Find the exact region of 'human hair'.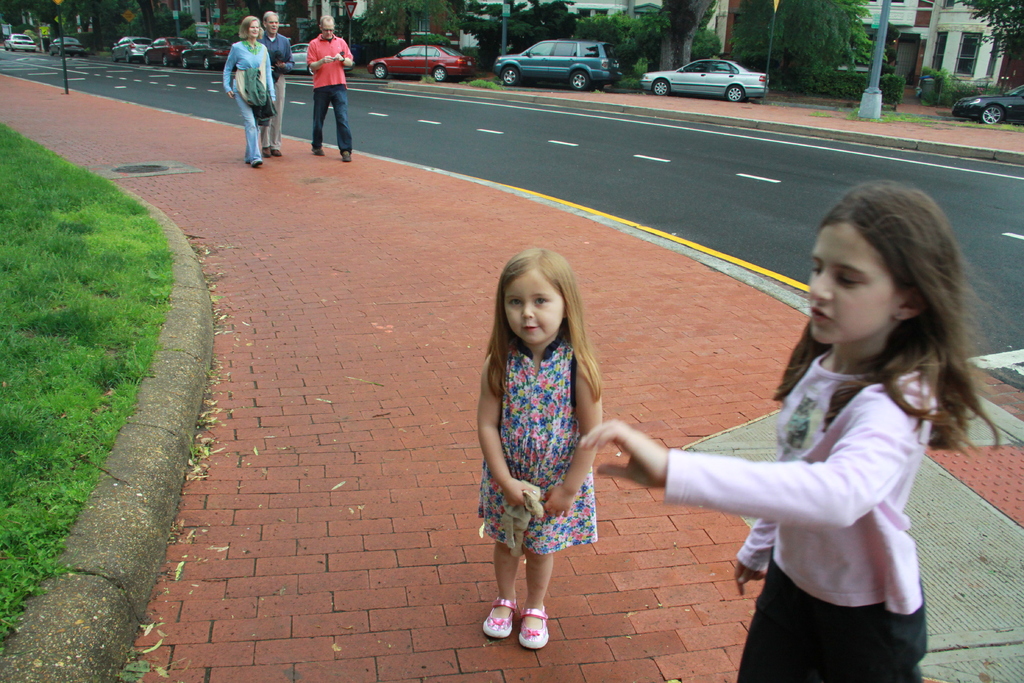
Exact region: [left=771, top=179, right=1005, bottom=457].
